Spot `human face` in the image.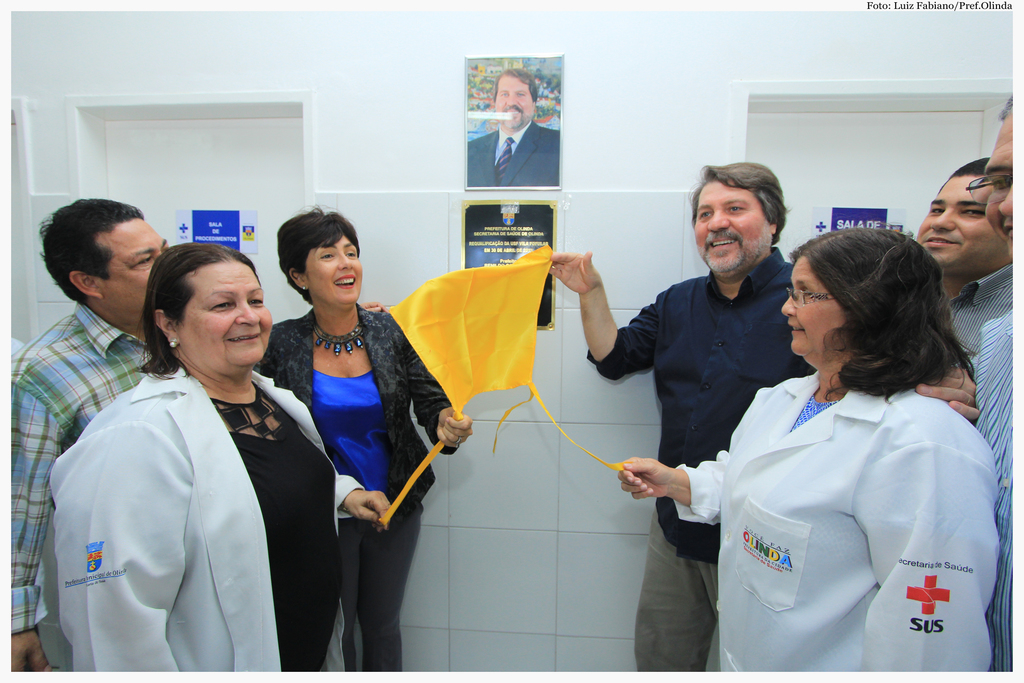
`human face` found at detection(495, 83, 529, 138).
